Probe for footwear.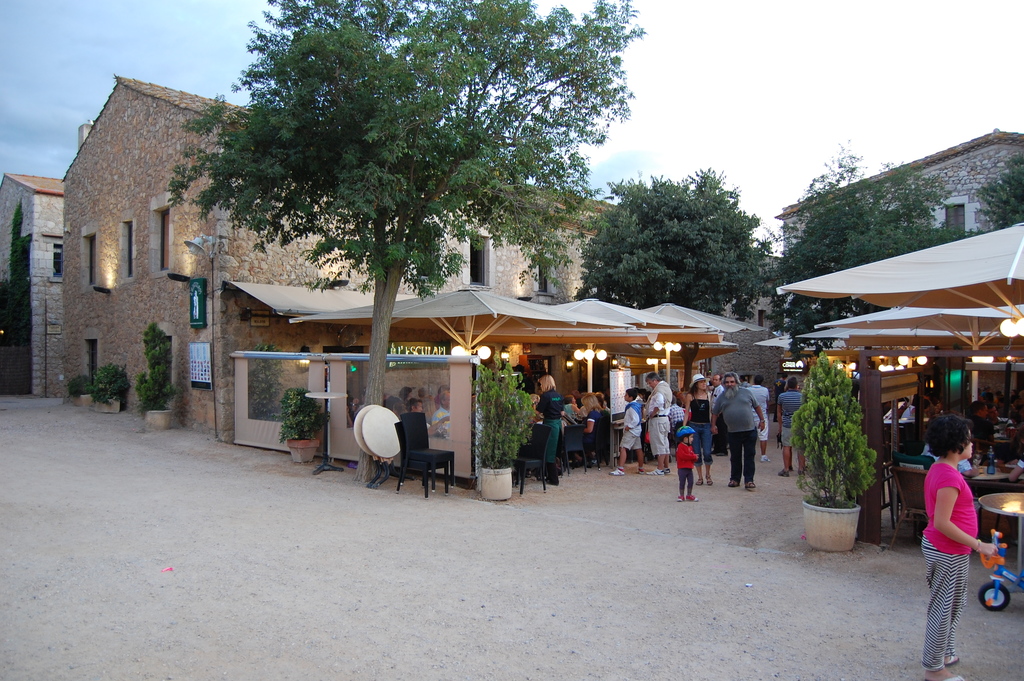
Probe result: locate(690, 491, 698, 500).
